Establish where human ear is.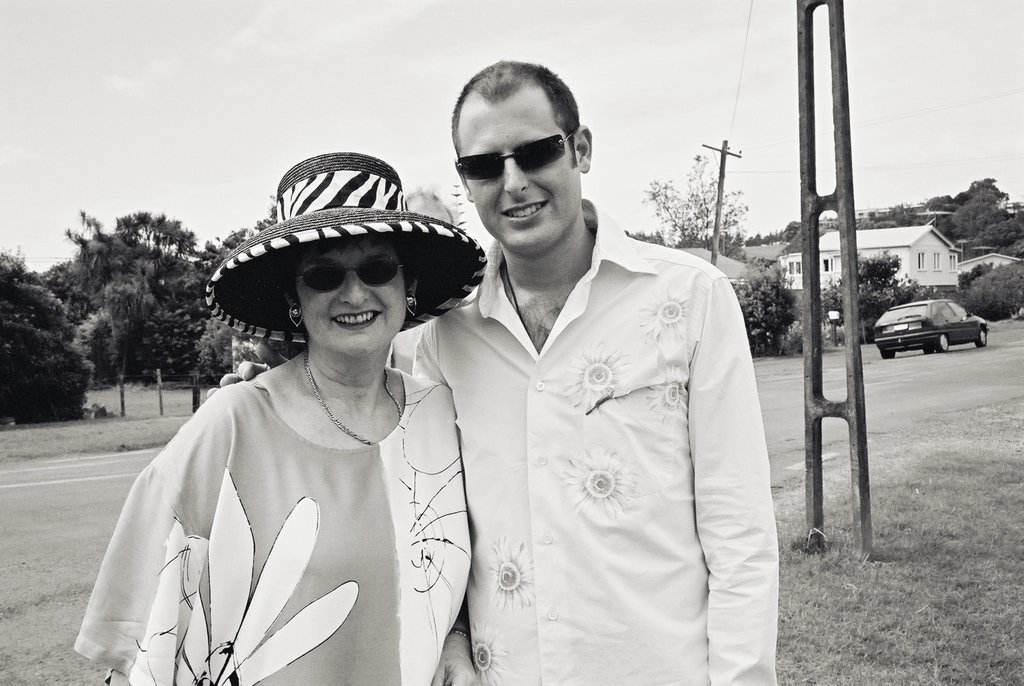
Established at bbox=[461, 177, 472, 200].
